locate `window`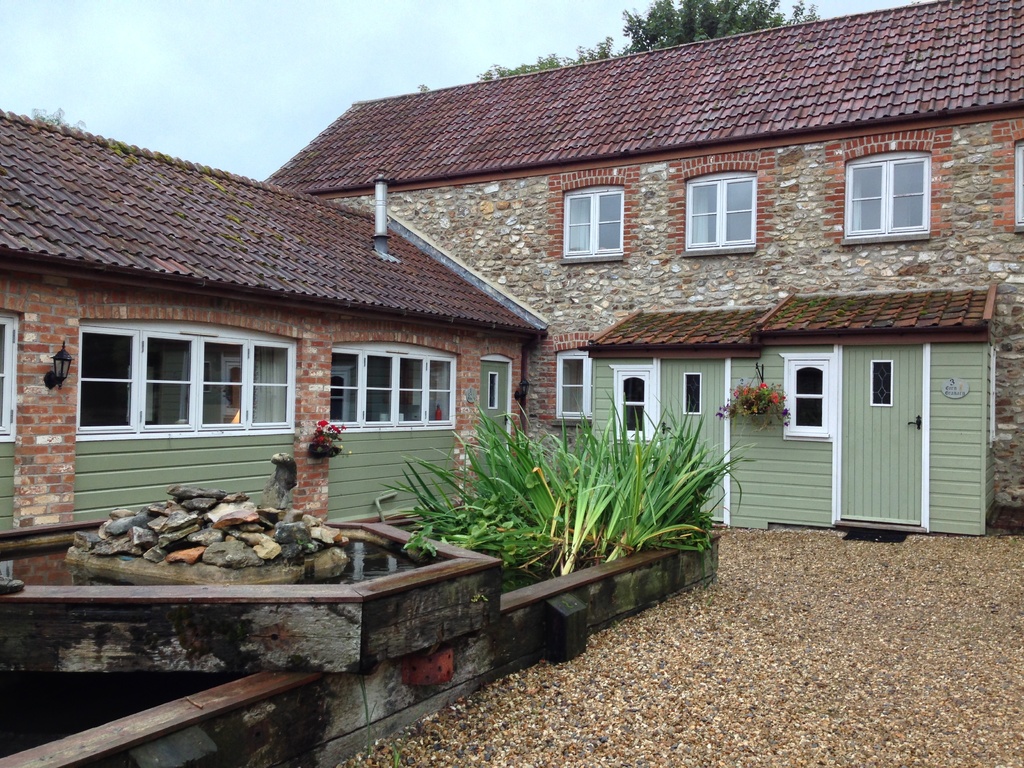
pyautogui.locateOnScreen(559, 189, 627, 257)
